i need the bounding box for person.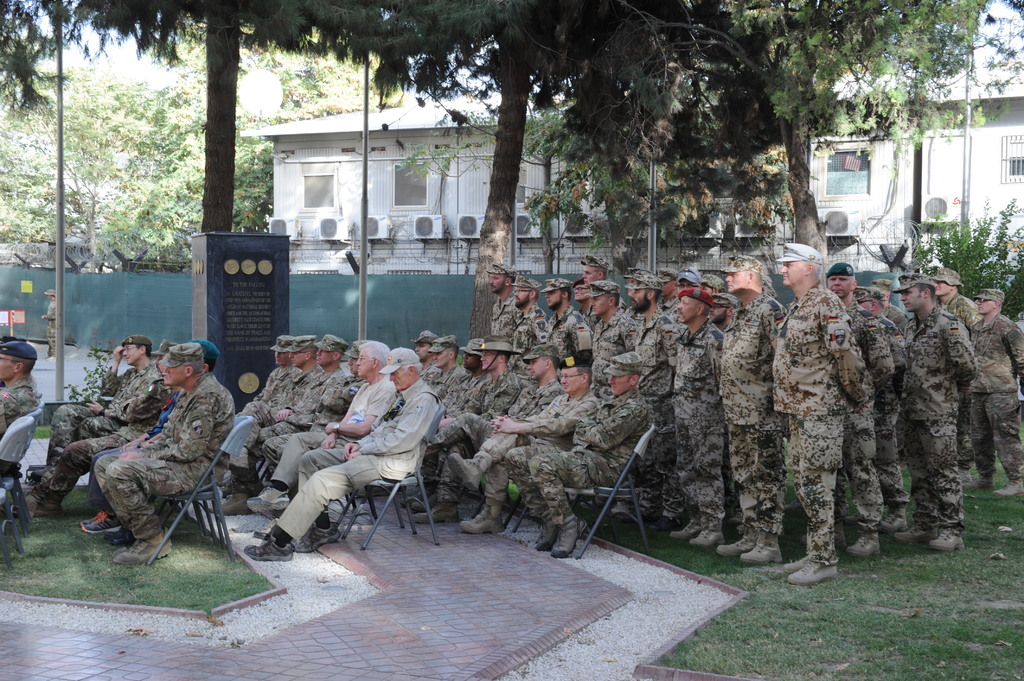
Here it is: [500, 351, 656, 562].
